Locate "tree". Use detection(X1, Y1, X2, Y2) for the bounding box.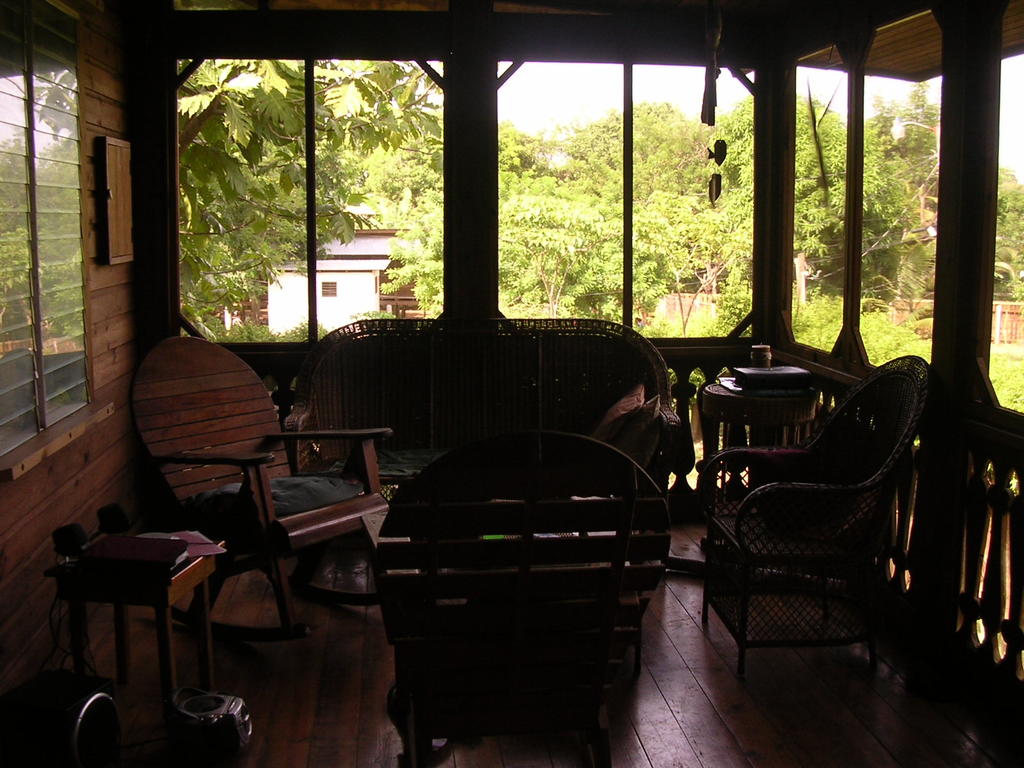
detection(559, 101, 721, 300).
